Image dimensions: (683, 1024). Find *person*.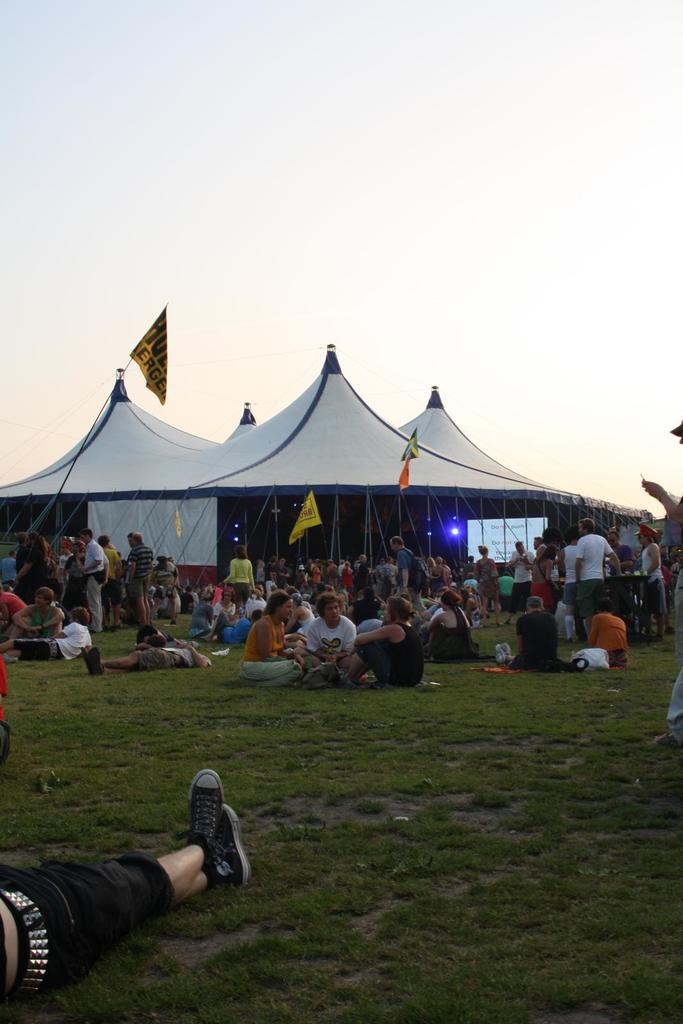
{"left": 557, "top": 526, "right": 580, "bottom": 643}.
